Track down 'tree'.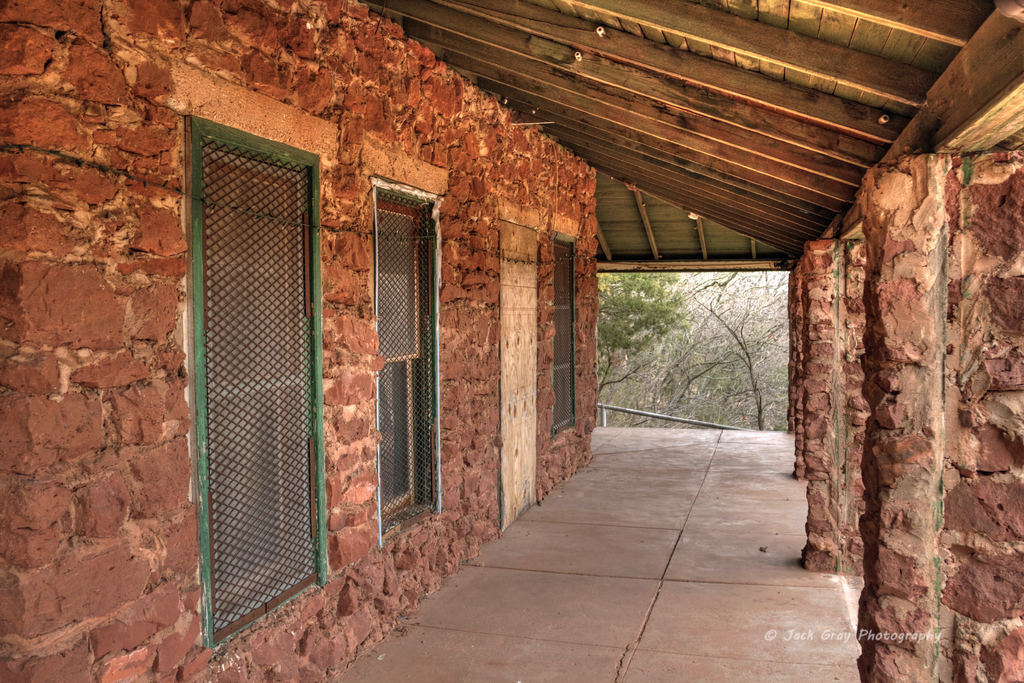
Tracked to (640,270,788,425).
